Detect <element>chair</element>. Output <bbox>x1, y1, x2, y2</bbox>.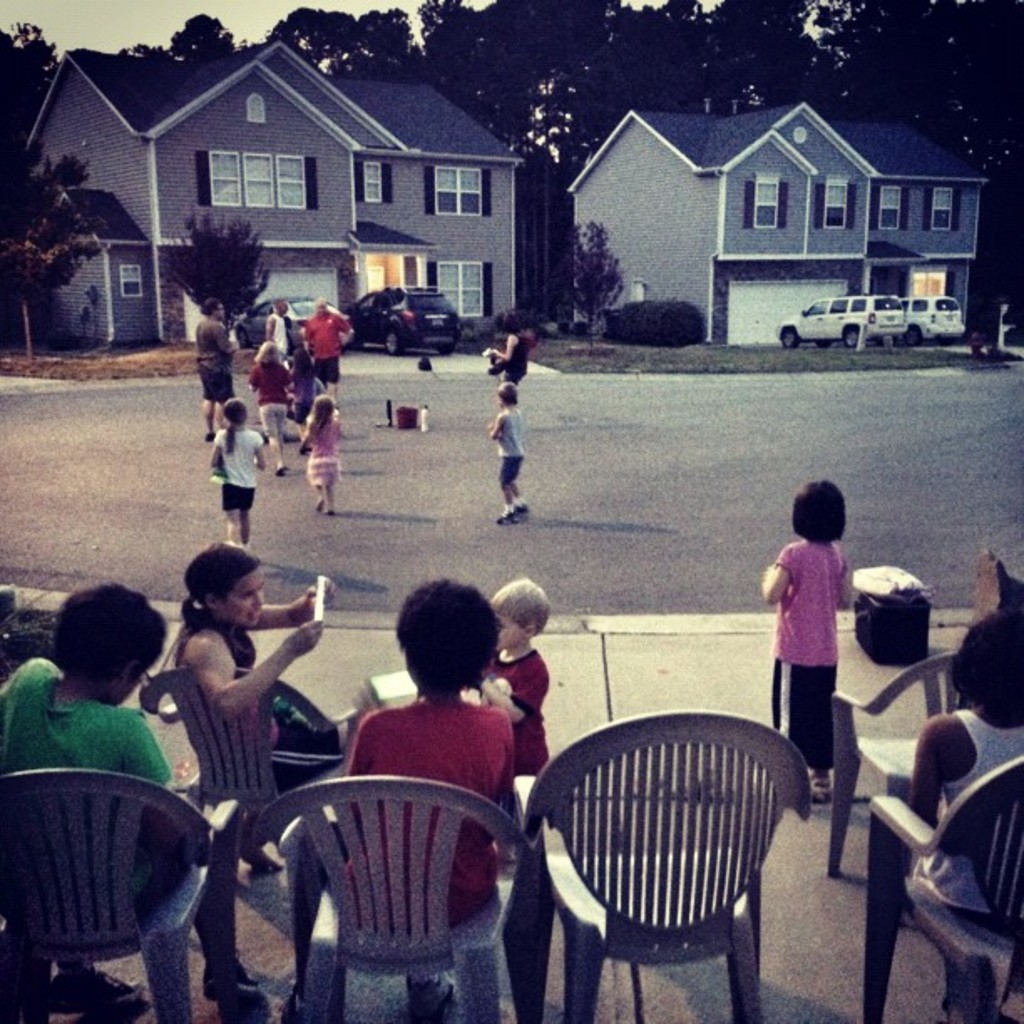
<bbox>238, 768, 549, 1022</bbox>.
